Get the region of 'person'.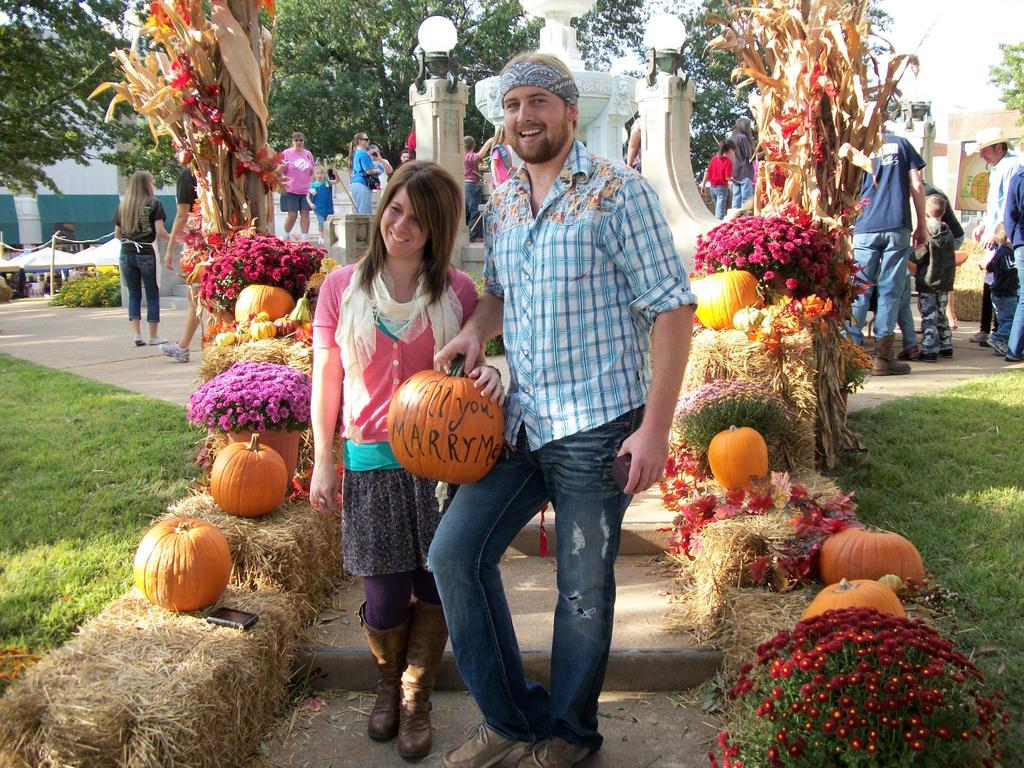
l=305, t=161, r=340, b=250.
